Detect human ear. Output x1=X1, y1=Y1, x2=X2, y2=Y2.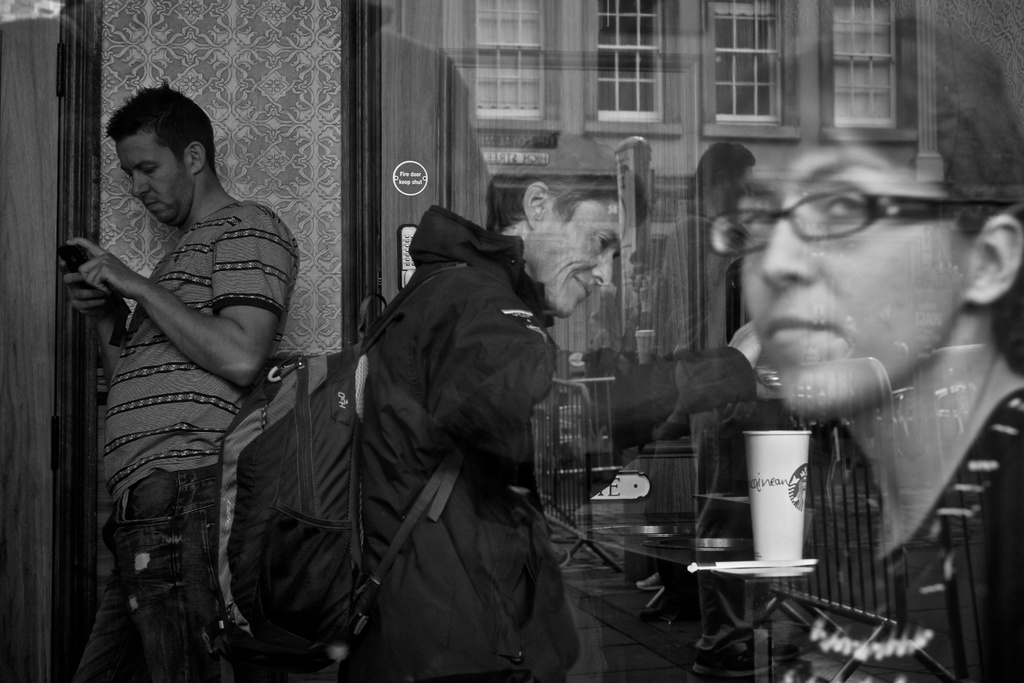
x1=188, y1=139, x2=207, y2=170.
